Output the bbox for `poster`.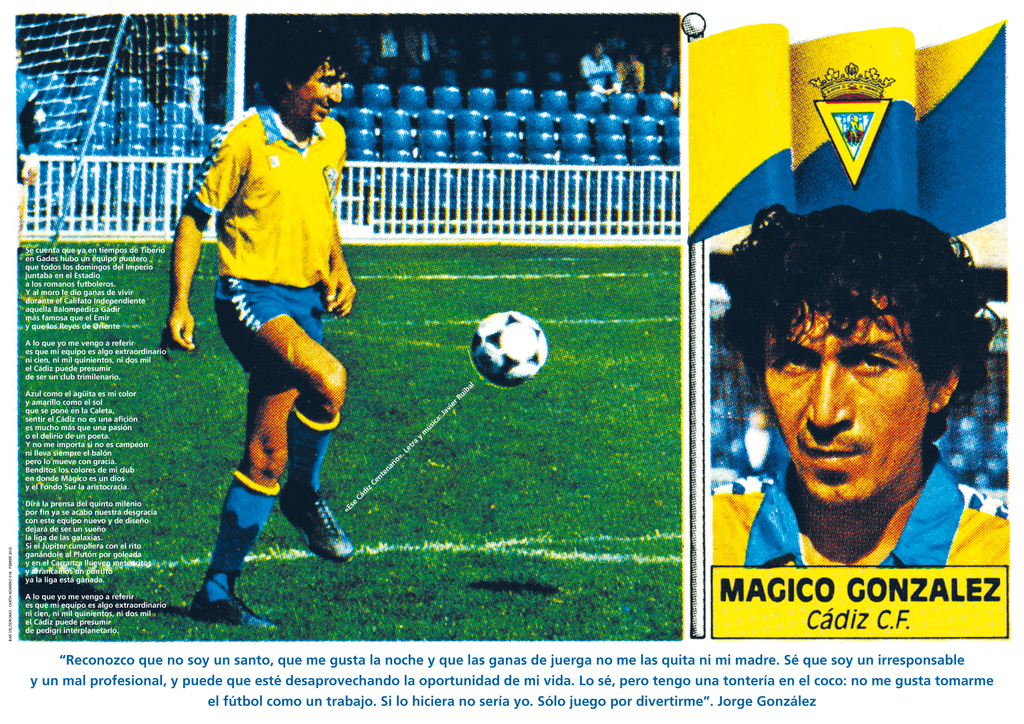
(left=0, top=0, right=1020, bottom=723).
